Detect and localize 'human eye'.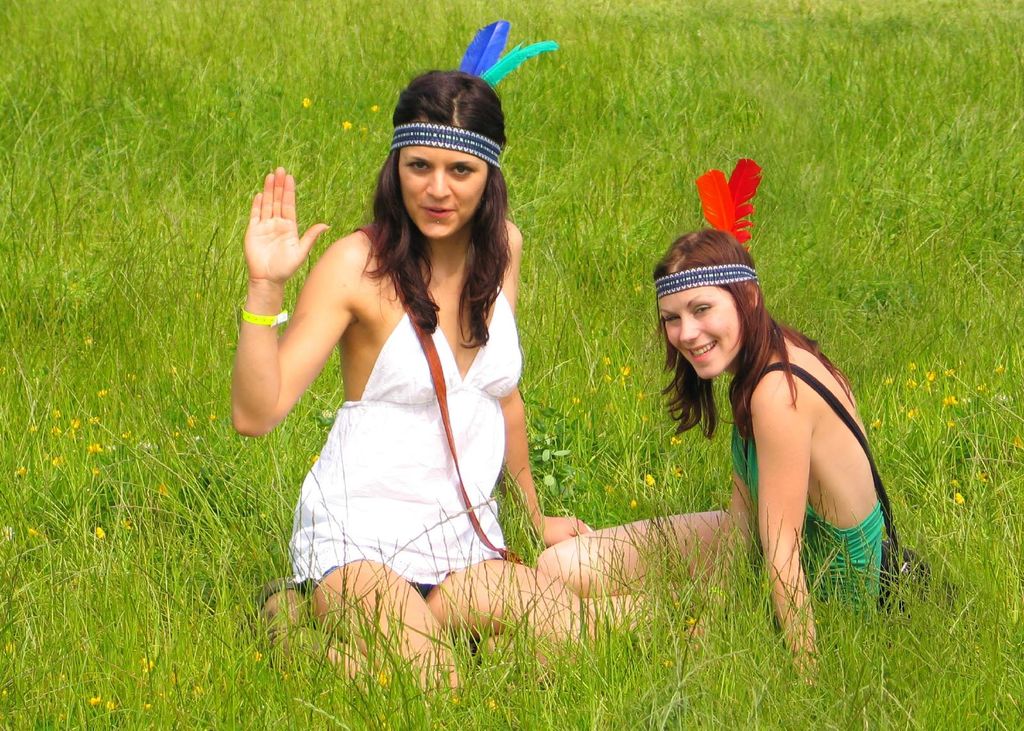
Localized at locate(661, 312, 680, 328).
